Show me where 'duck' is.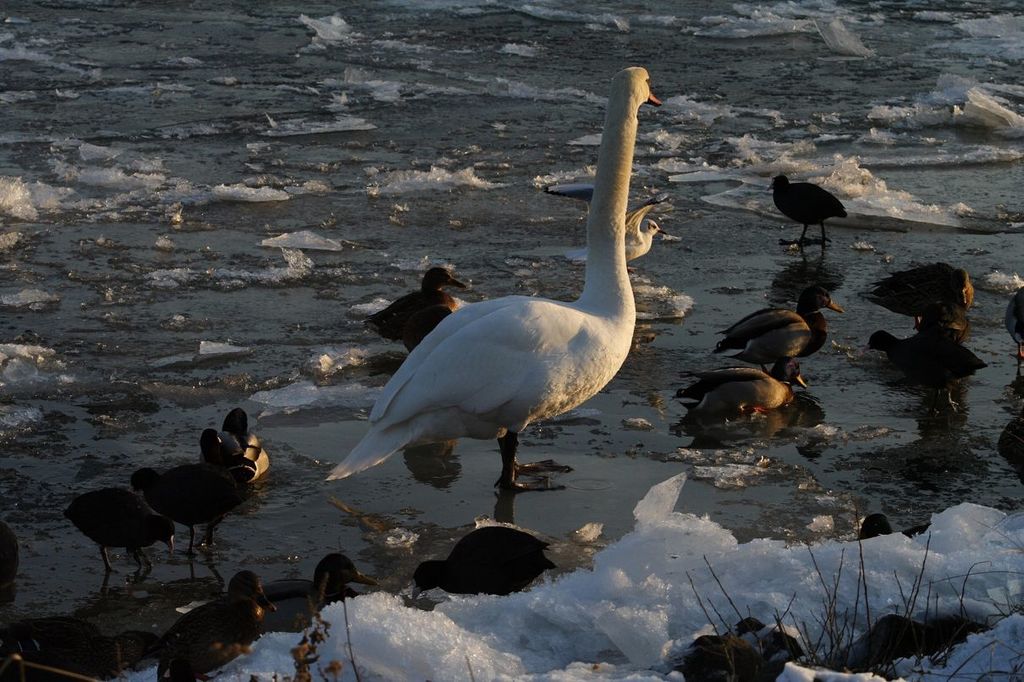
'duck' is at 221:407:261:479.
